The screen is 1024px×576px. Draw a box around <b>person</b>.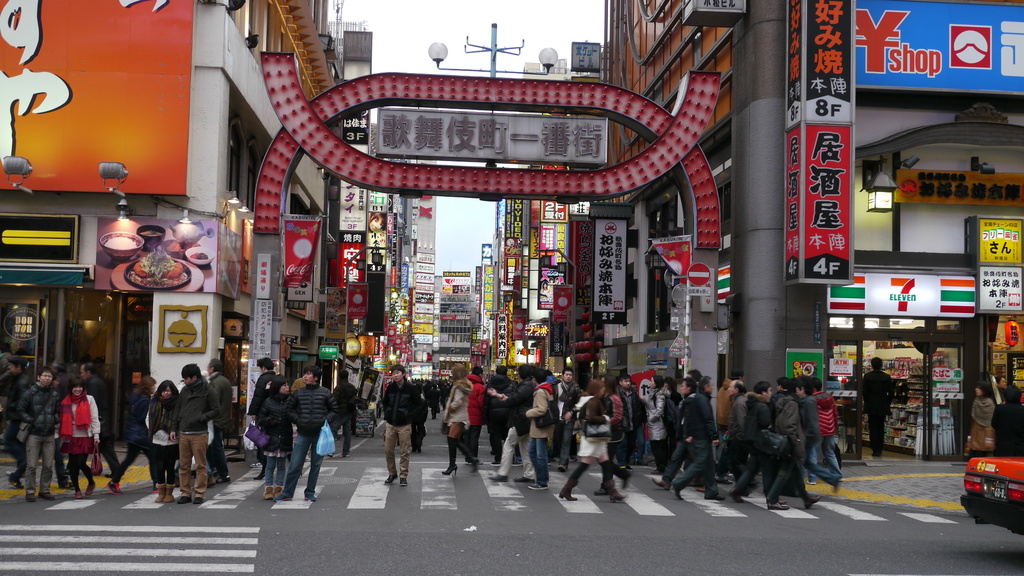
657:376:712:497.
